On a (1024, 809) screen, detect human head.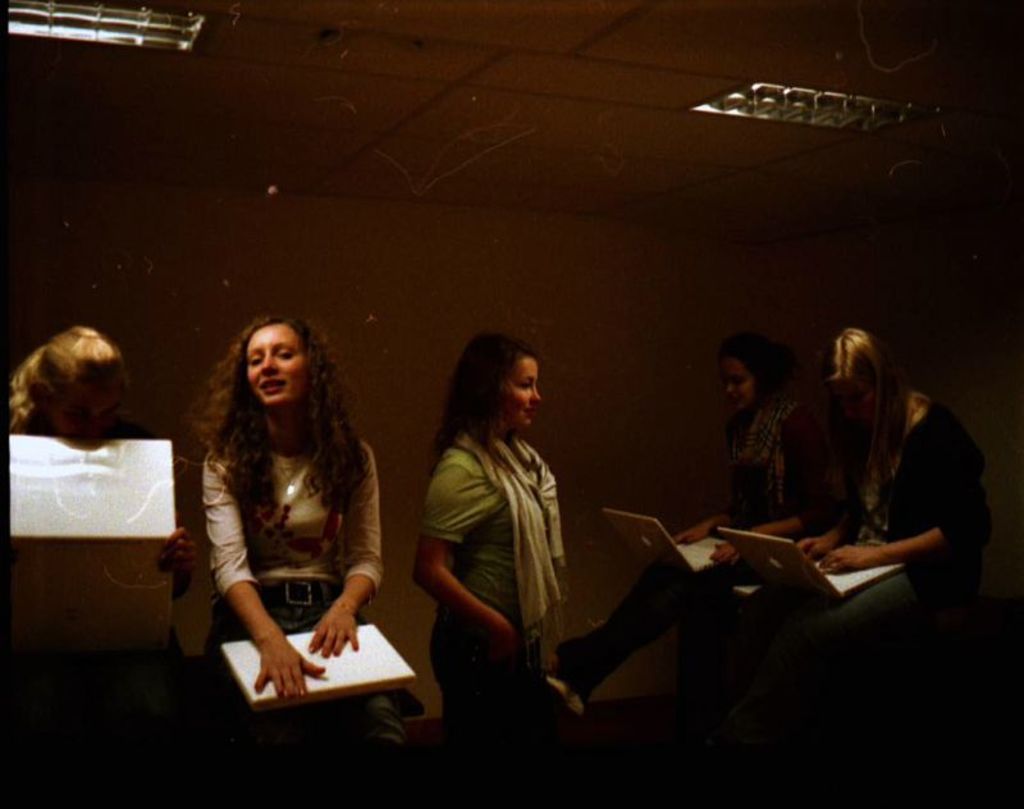
(824, 321, 896, 420).
